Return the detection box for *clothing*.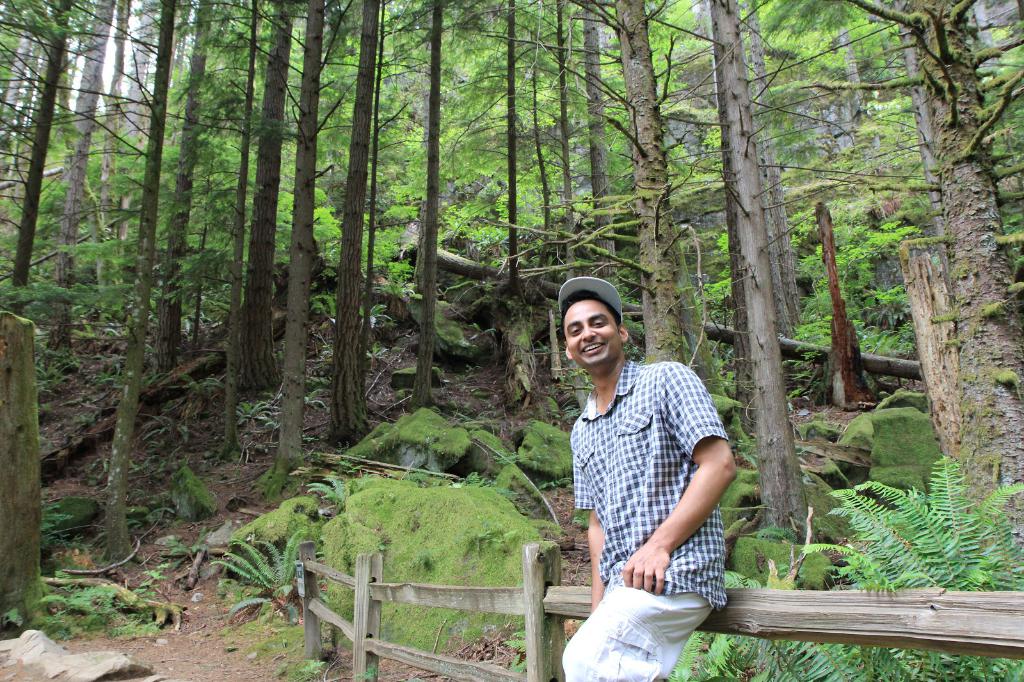
(x1=563, y1=362, x2=726, y2=676).
